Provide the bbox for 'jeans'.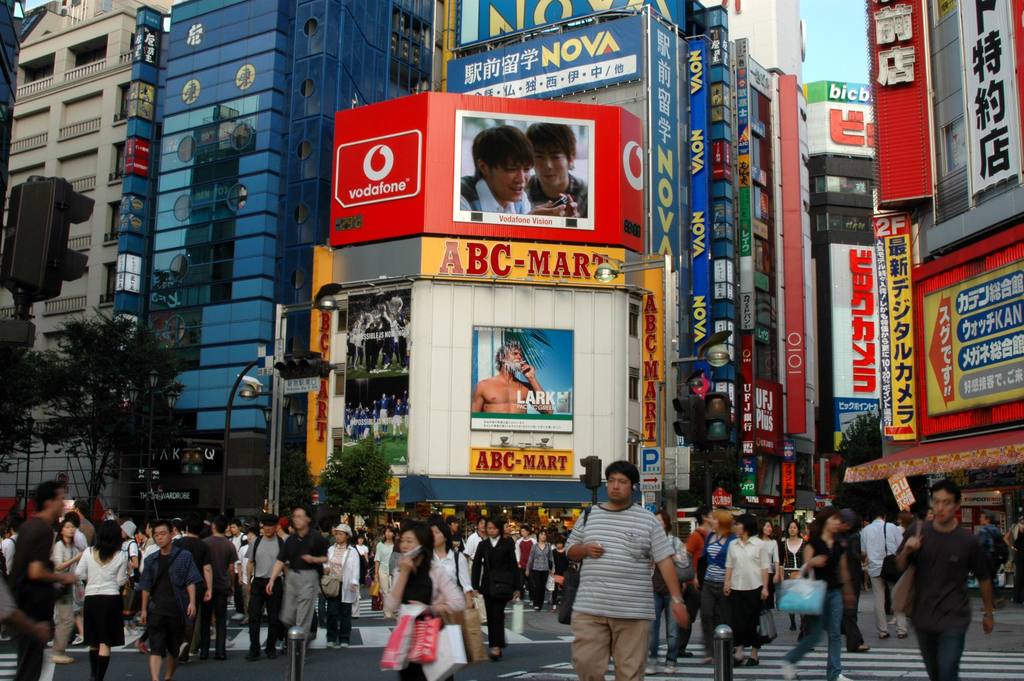
701, 584, 730, 658.
